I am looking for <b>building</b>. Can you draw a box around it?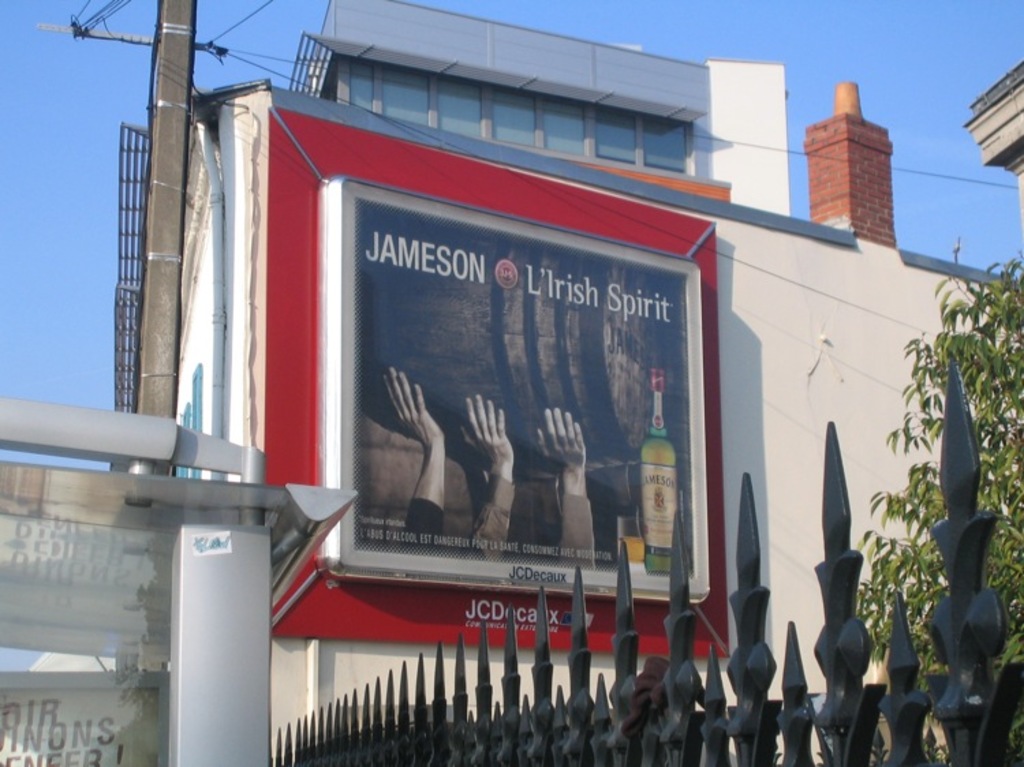
Sure, the bounding box is bbox=(0, 385, 356, 766).
